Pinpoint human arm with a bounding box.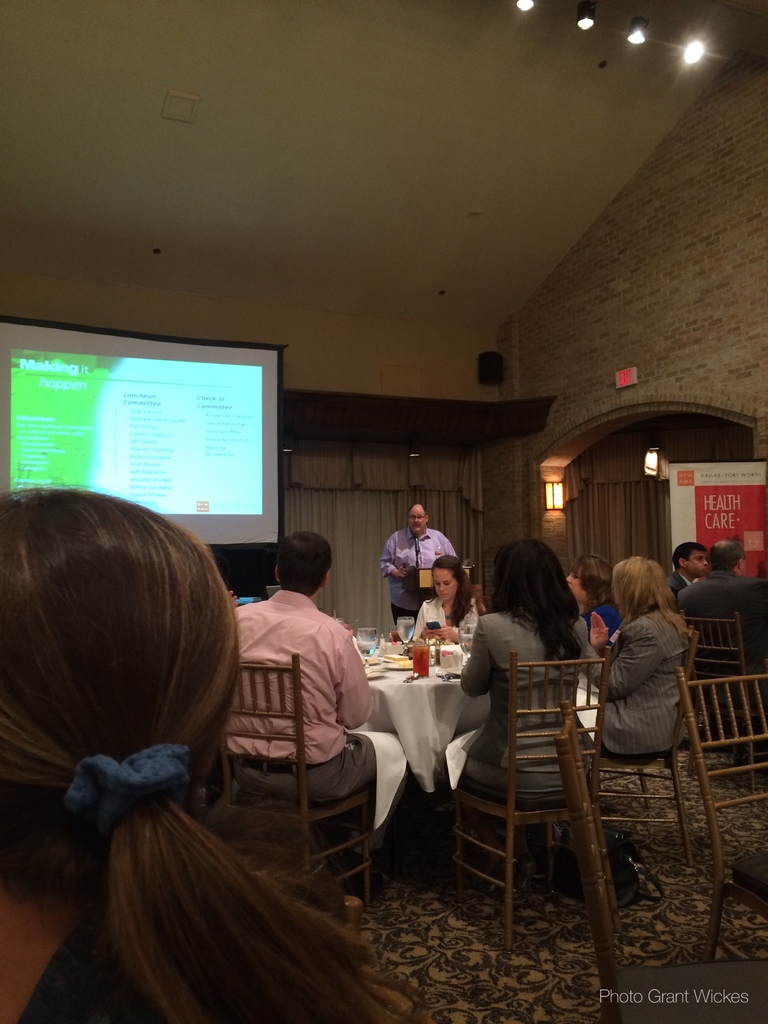
[569, 614, 646, 693].
